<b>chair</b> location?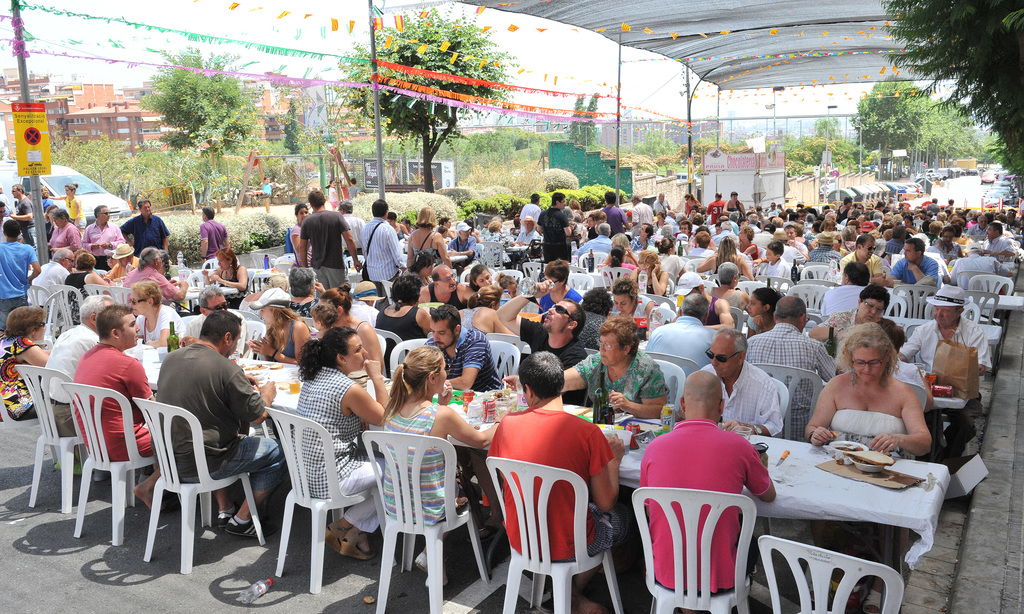
[79,286,122,324]
